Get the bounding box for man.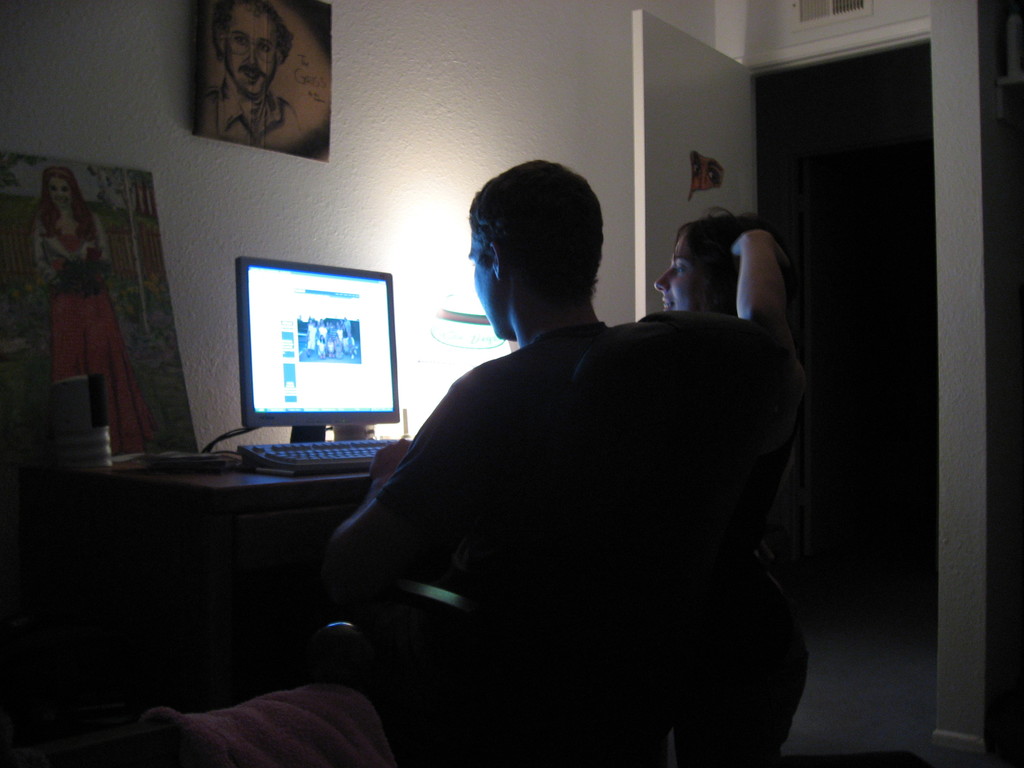
<region>196, 0, 298, 157</region>.
